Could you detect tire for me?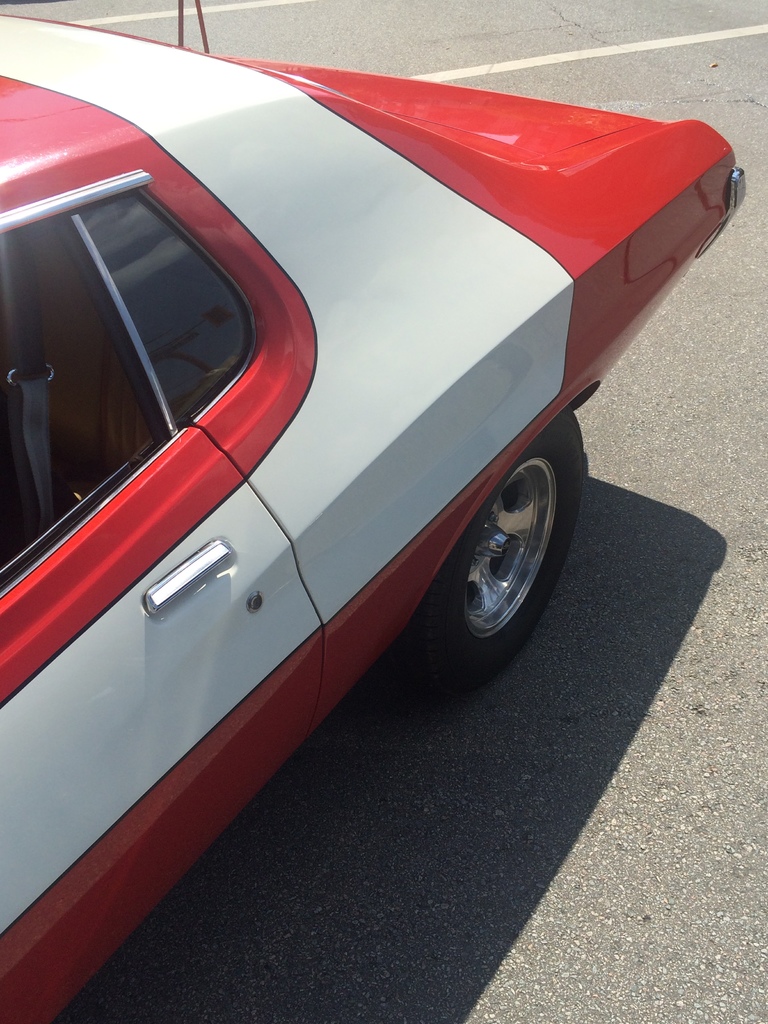
Detection result: bbox(433, 412, 573, 689).
